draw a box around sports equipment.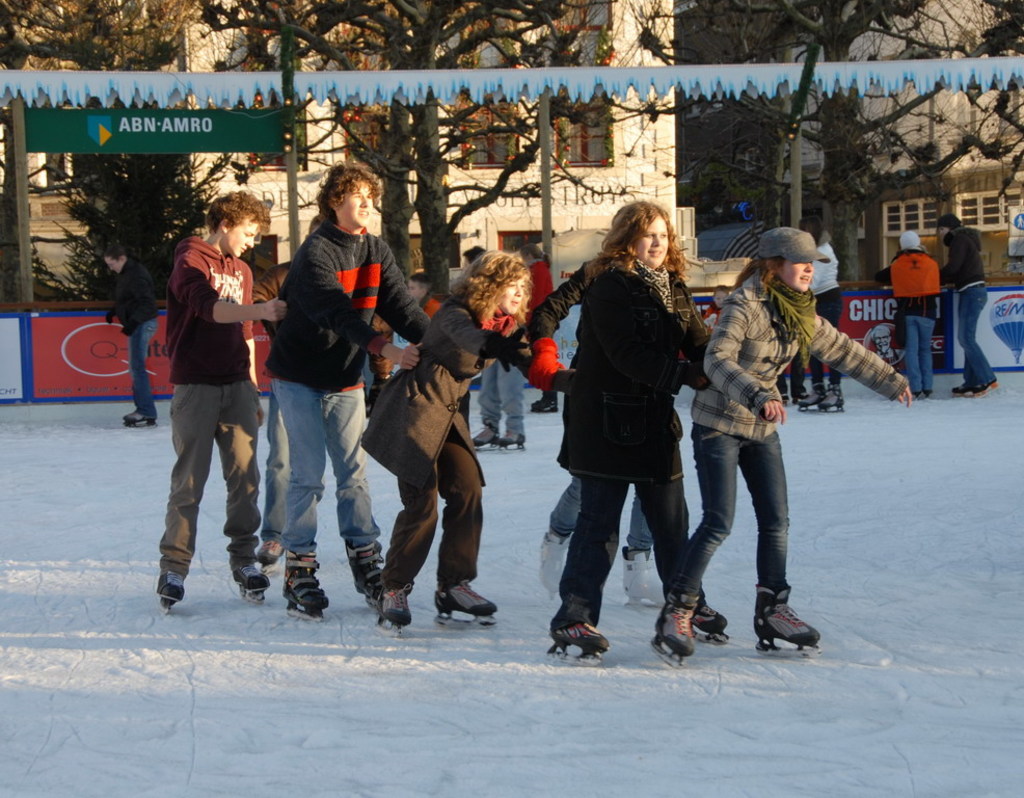
x1=752, y1=581, x2=820, y2=659.
